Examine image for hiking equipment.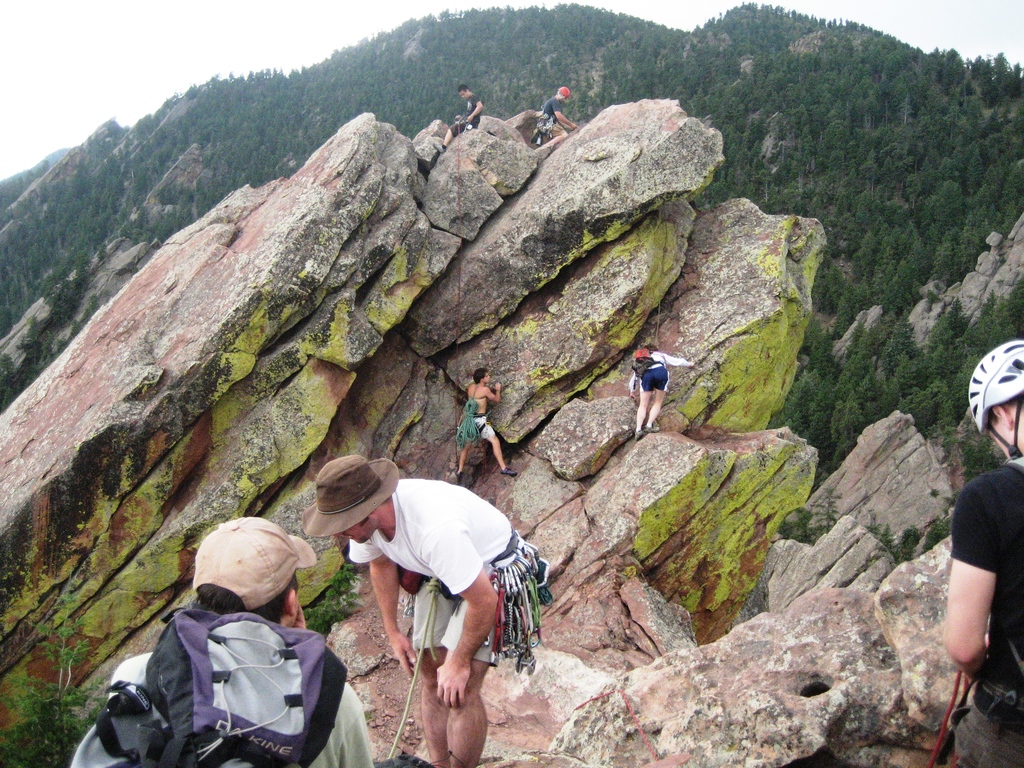
Examination result: <box>962,335,1023,461</box>.
